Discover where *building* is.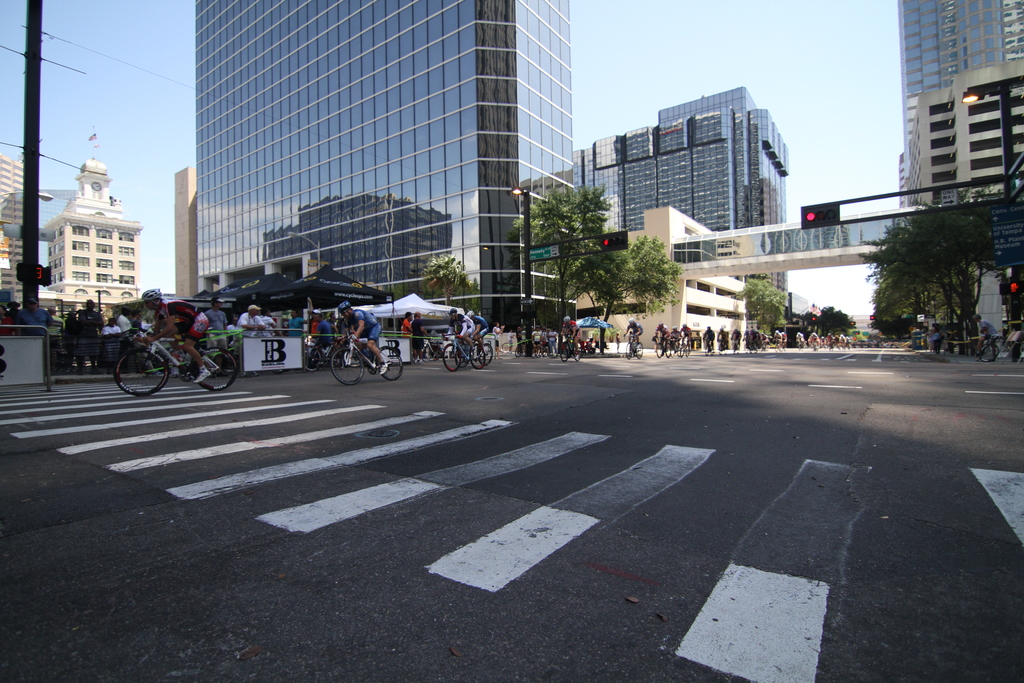
Discovered at 571 201 752 349.
